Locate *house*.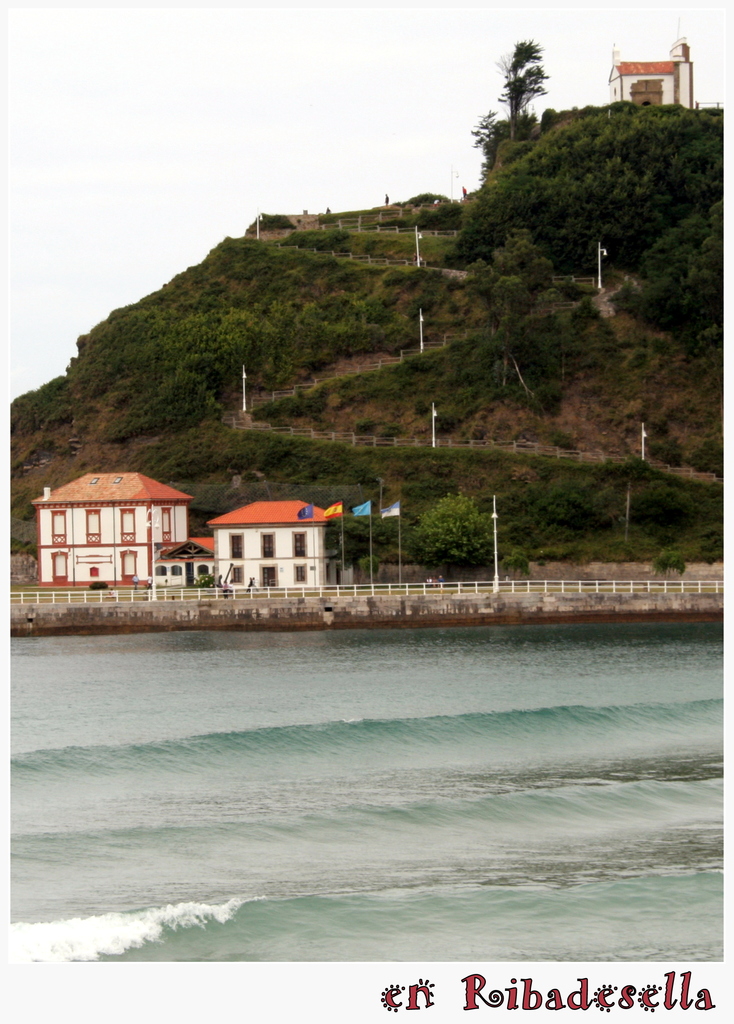
Bounding box: x1=35 y1=472 x2=195 y2=594.
